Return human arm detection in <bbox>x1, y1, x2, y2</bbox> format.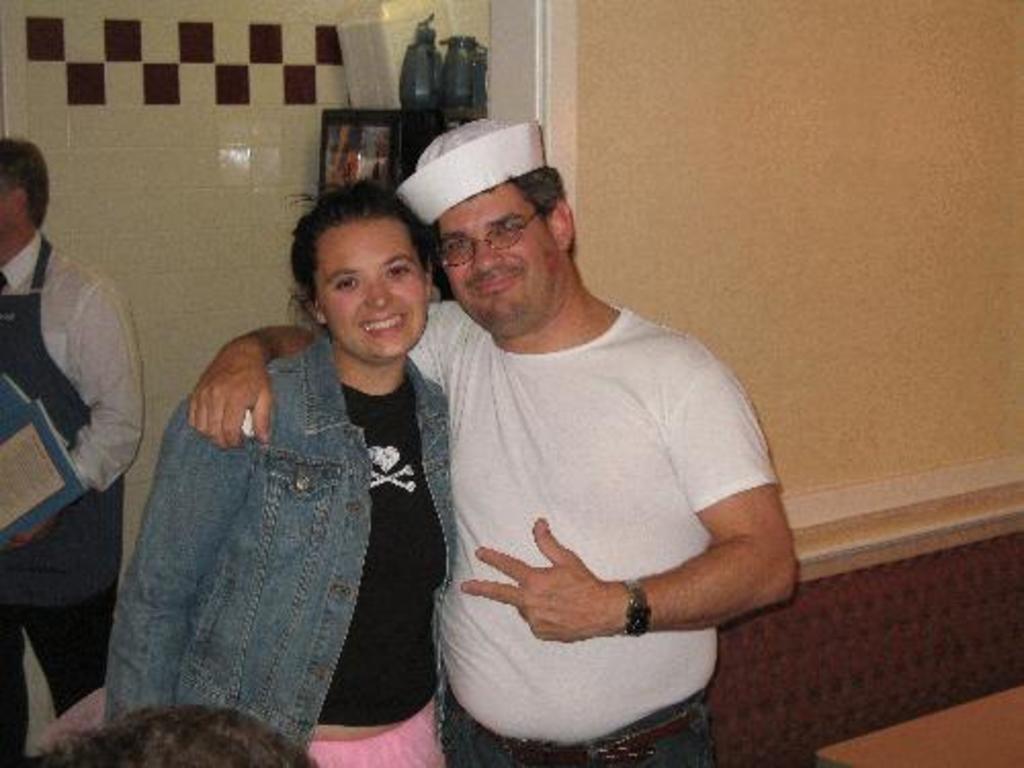
<bbox>100, 401, 252, 723</bbox>.
